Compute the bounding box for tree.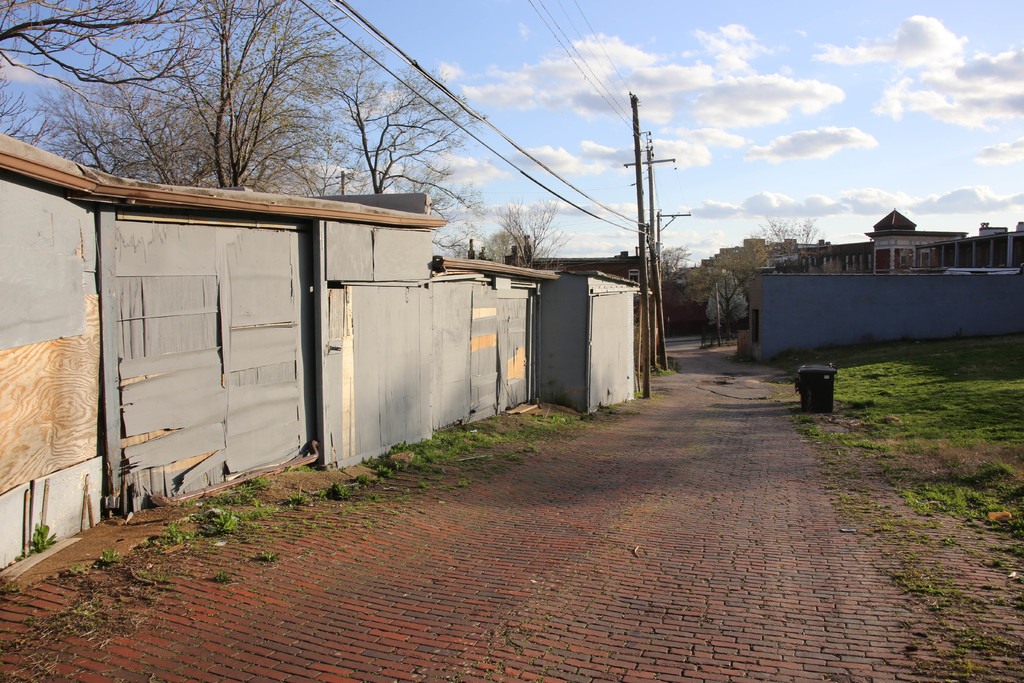
(0,0,273,111).
